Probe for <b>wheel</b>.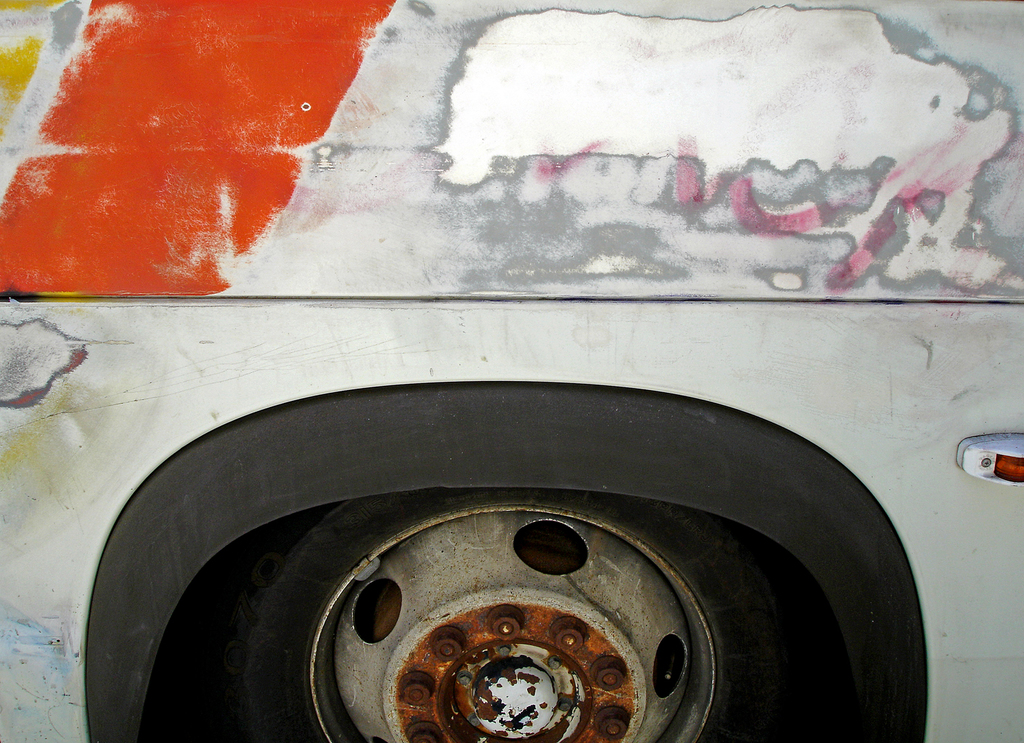
Probe result: l=231, t=488, r=806, b=742.
